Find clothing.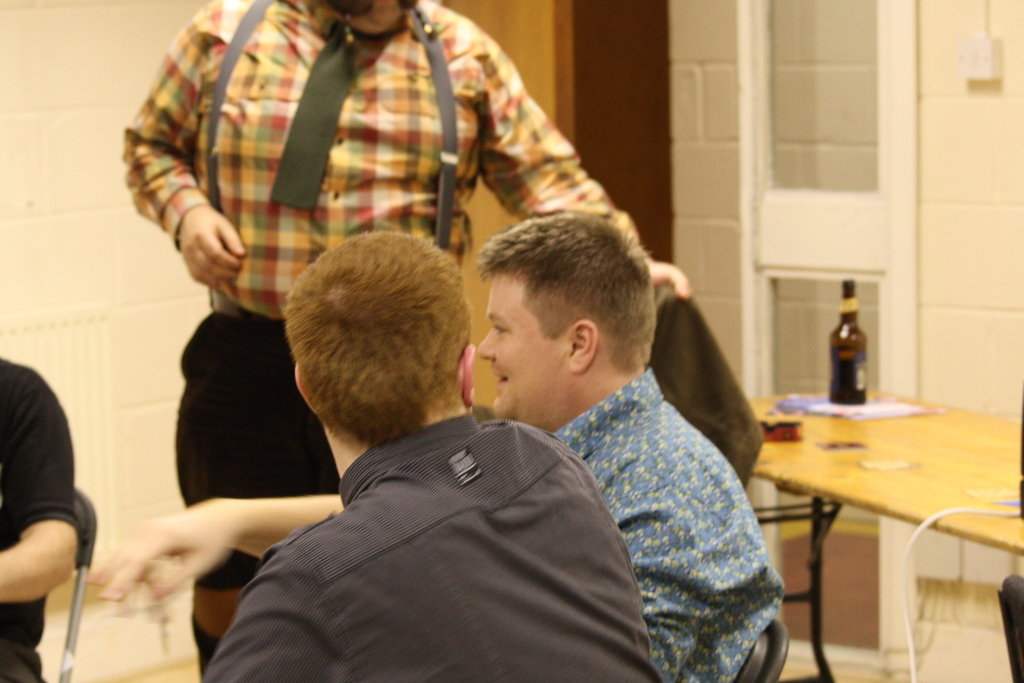
pyautogui.locateOnScreen(0, 352, 85, 682).
